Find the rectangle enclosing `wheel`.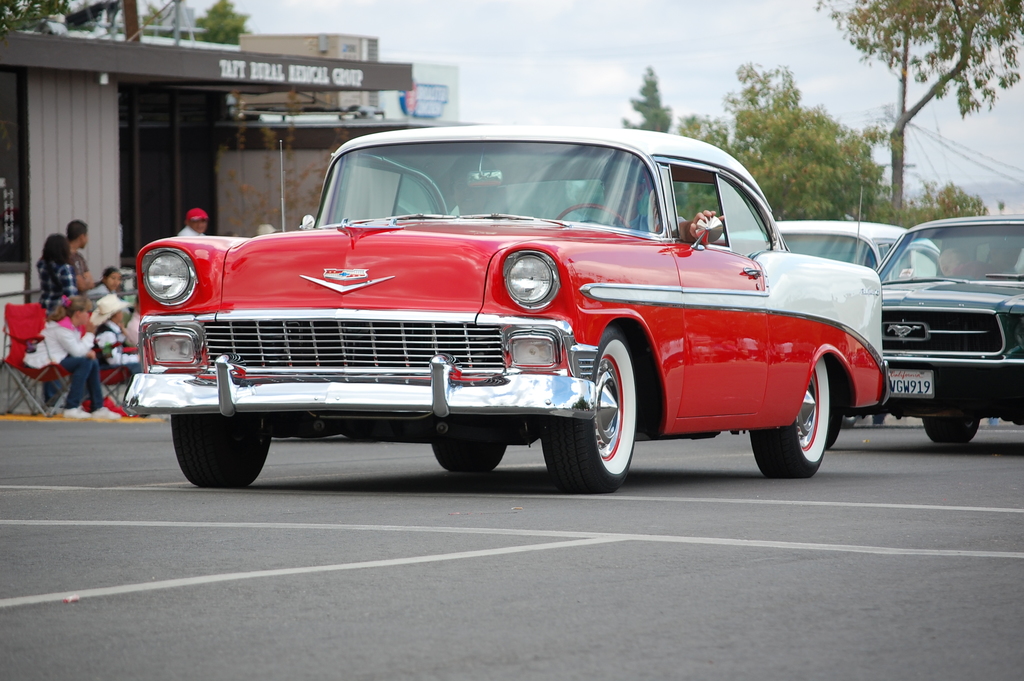
572 345 643 485.
